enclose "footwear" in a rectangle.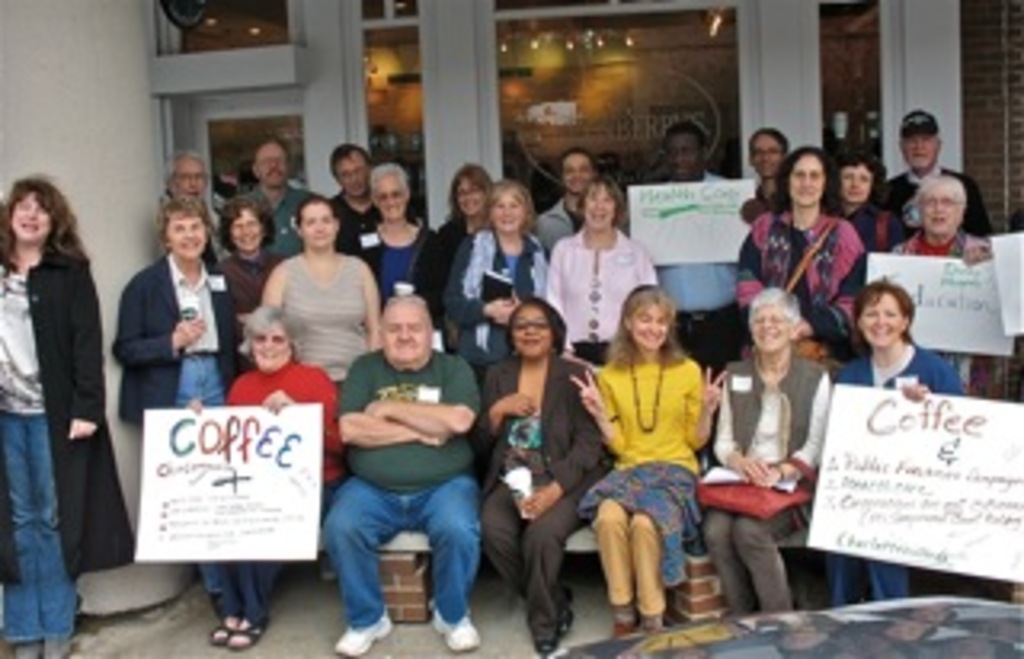
(211, 617, 224, 640).
